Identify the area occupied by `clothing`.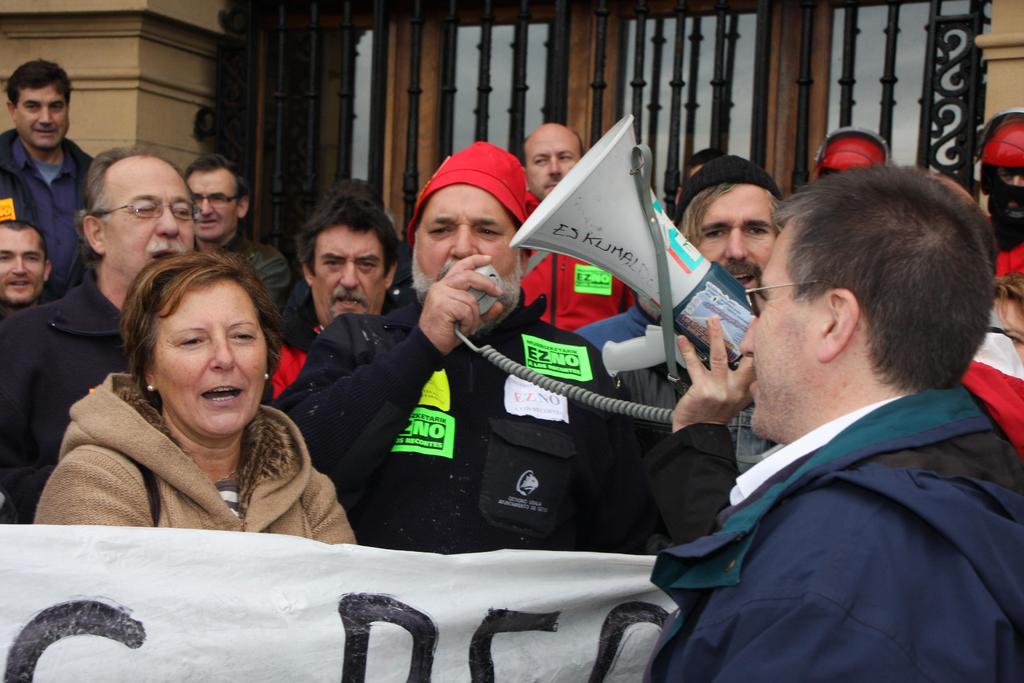
Area: select_region(642, 384, 1023, 682).
